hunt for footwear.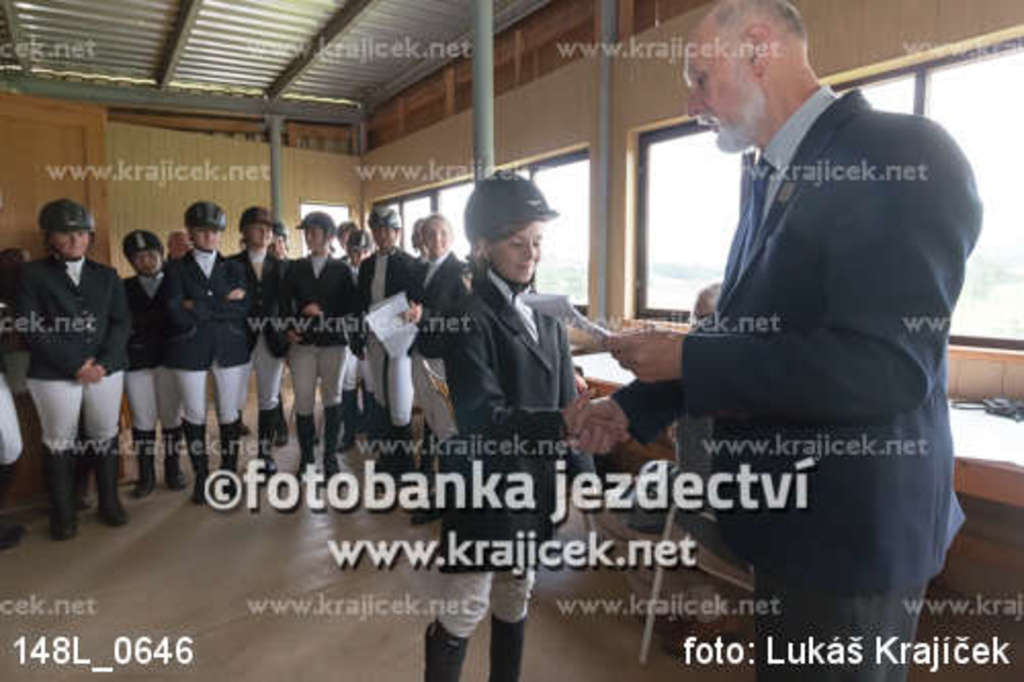
Hunted down at box(430, 621, 469, 680).
